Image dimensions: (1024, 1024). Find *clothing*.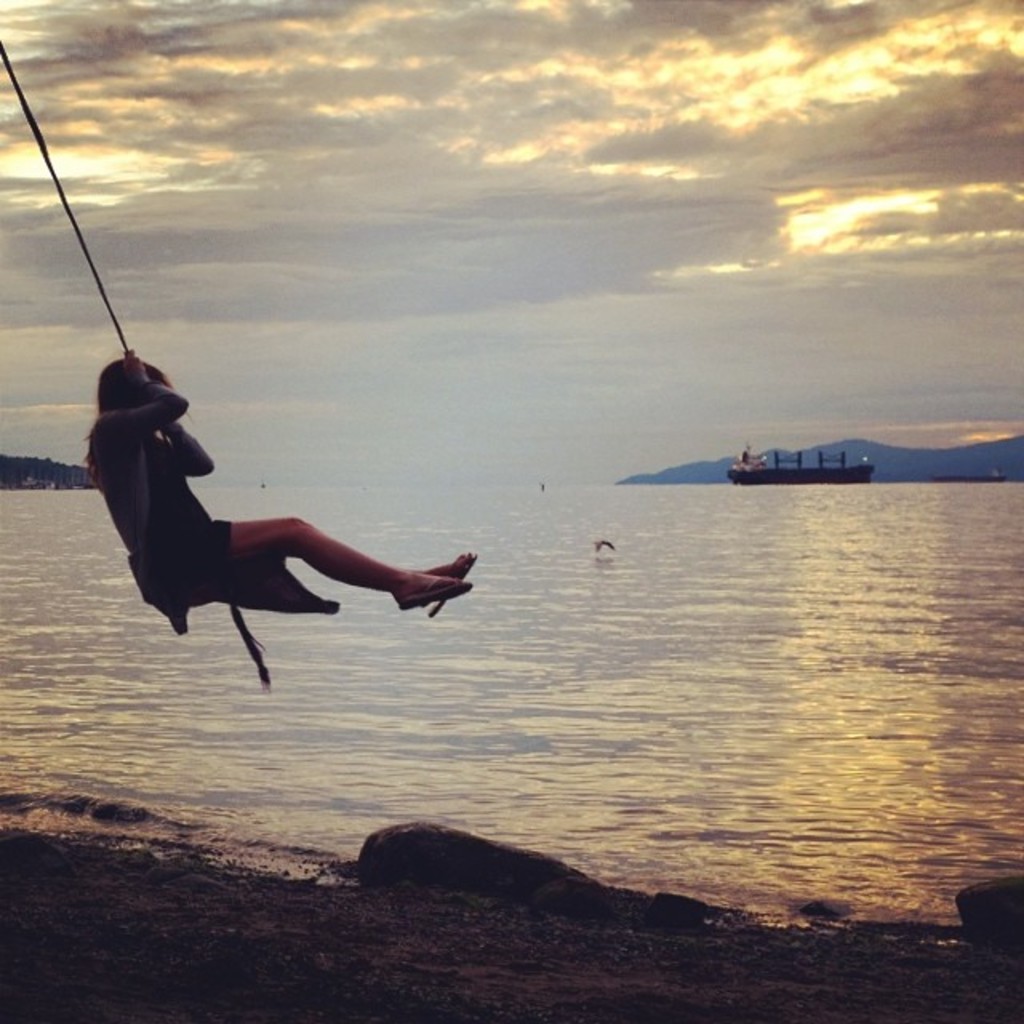
(83, 363, 336, 635).
